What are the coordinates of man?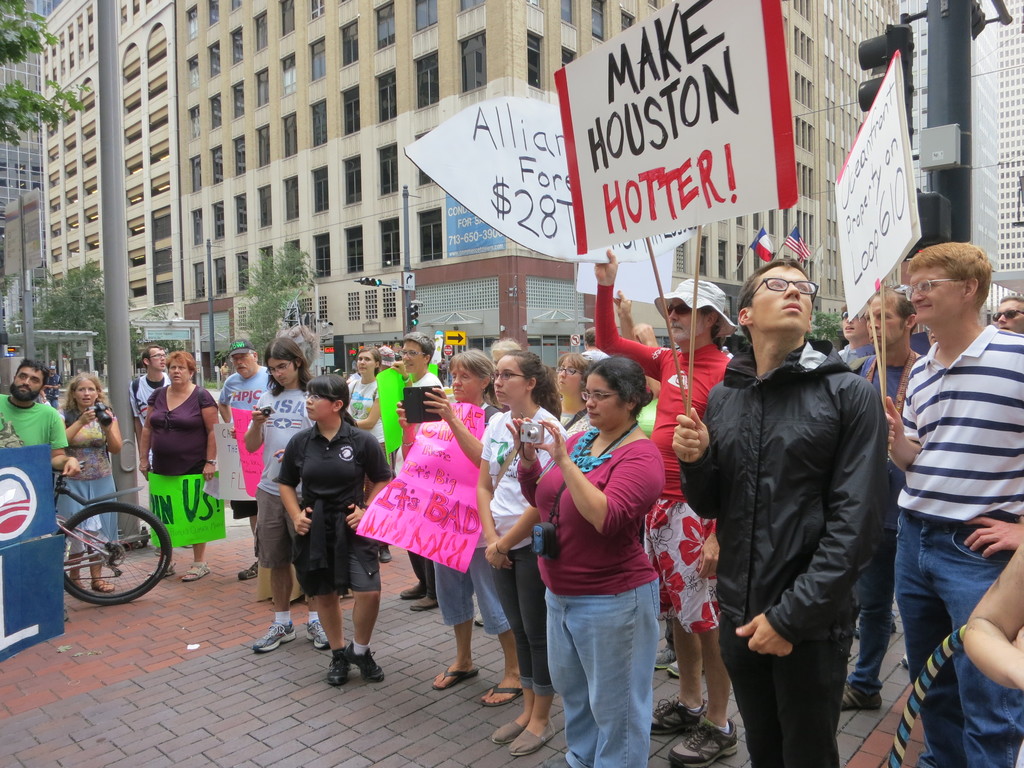
(left=0, top=357, right=87, bottom=479).
